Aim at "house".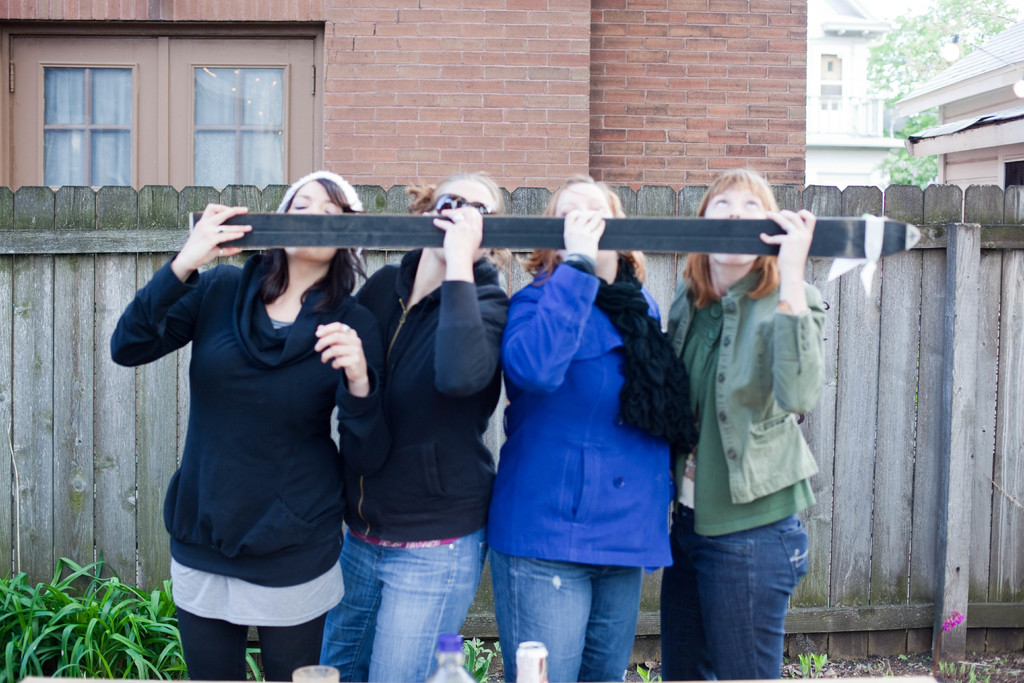
Aimed at pyautogui.locateOnScreen(805, 1, 909, 192).
